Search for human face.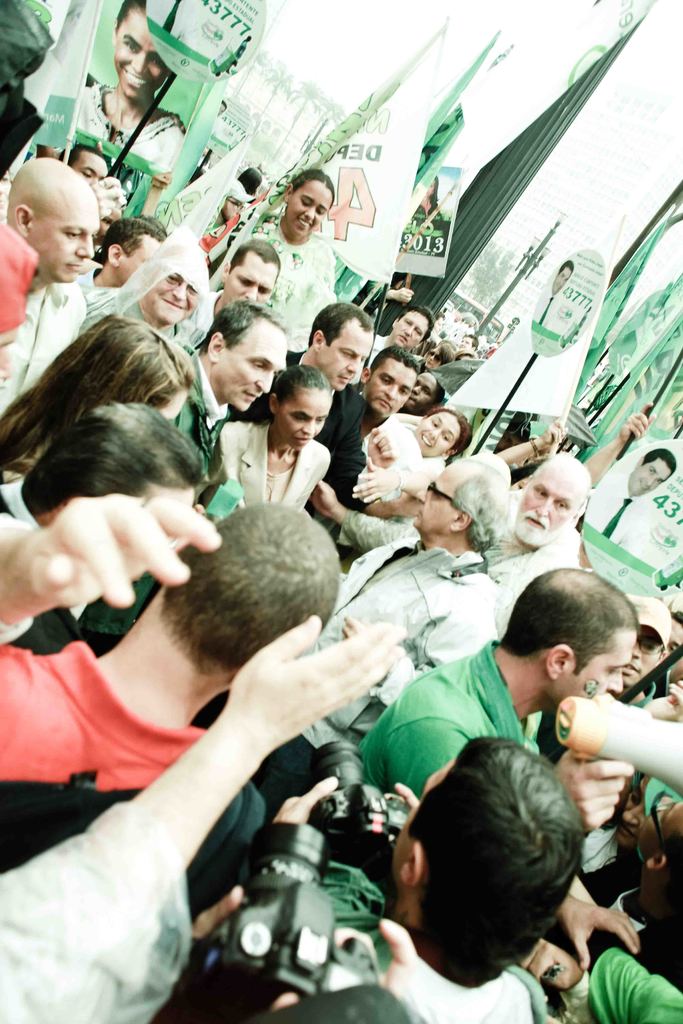
Found at select_region(554, 627, 635, 710).
